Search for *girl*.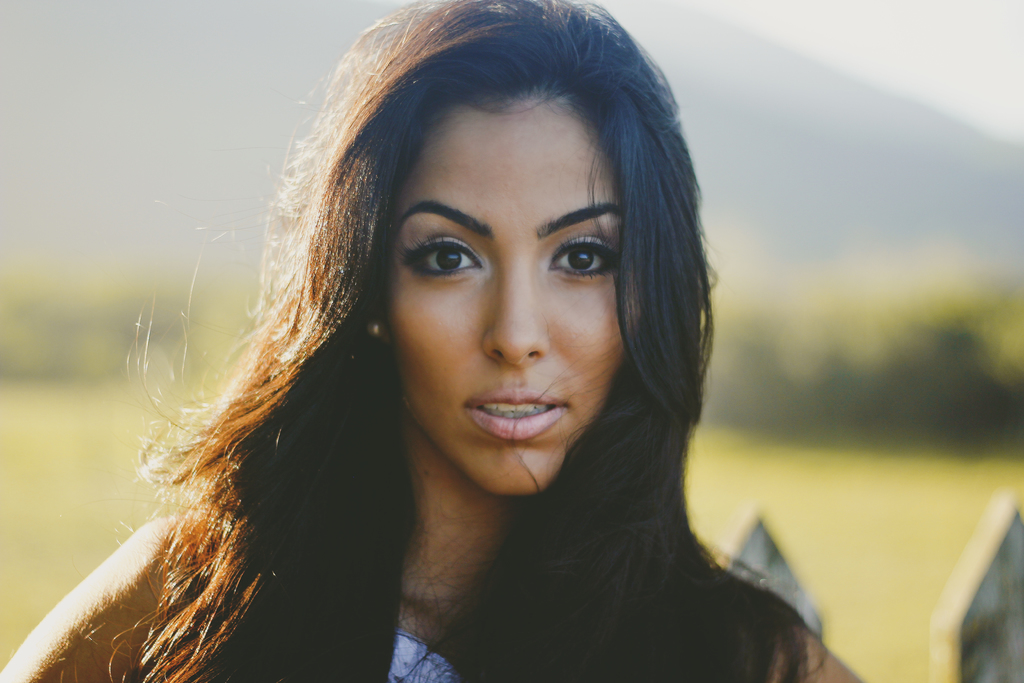
Found at bbox=[0, 0, 871, 682].
